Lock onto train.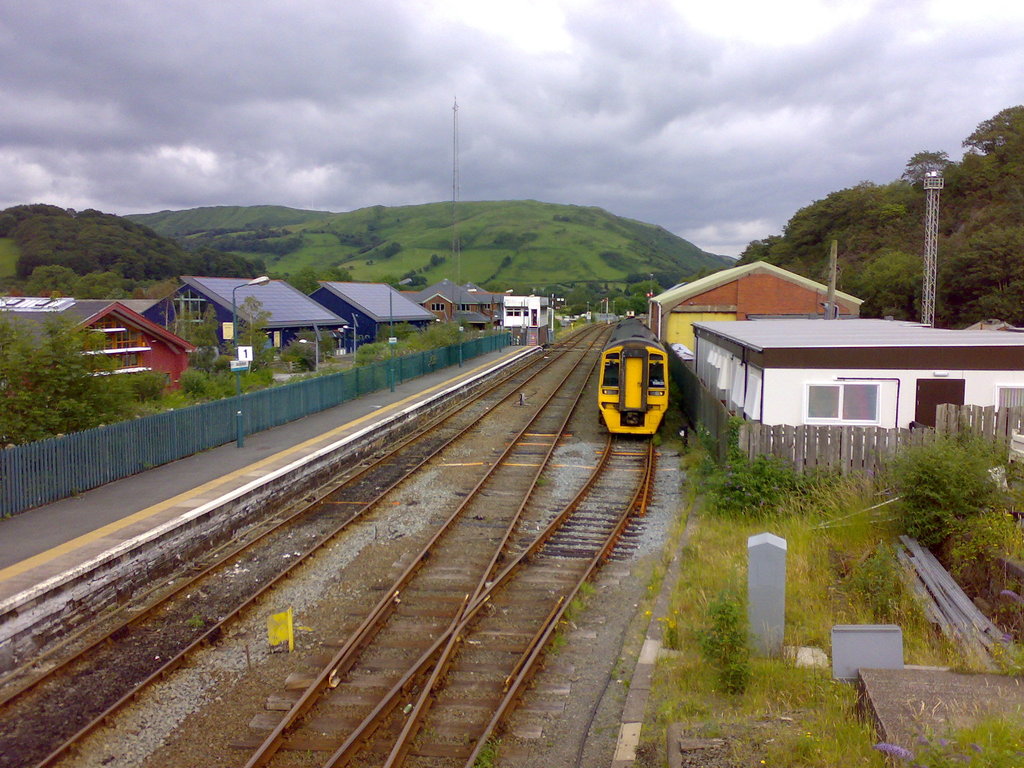
Locked: {"x1": 597, "y1": 315, "x2": 669, "y2": 435}.
